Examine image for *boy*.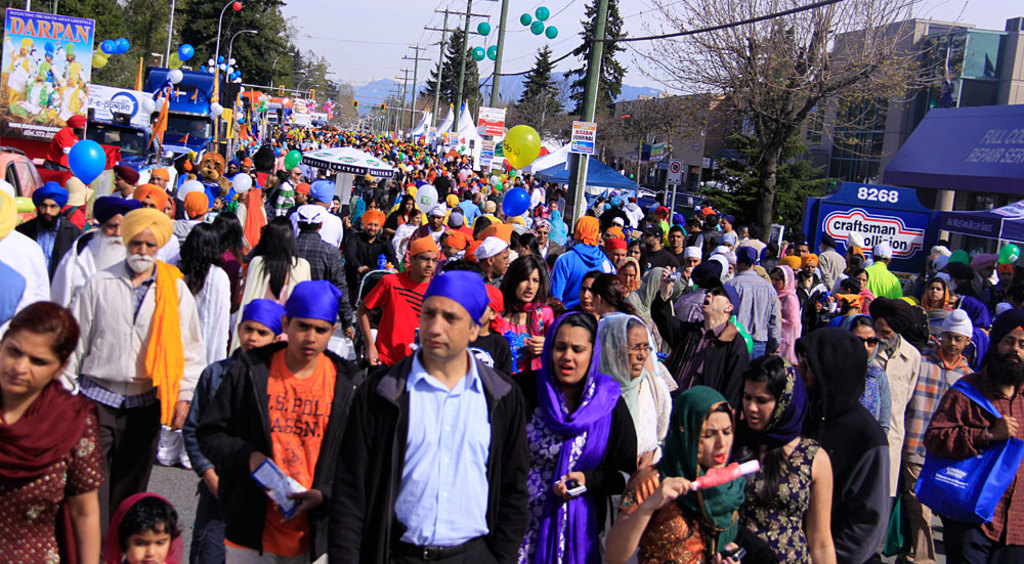
Examination result: x1=182 y1=303 x2=291 y2=563.
